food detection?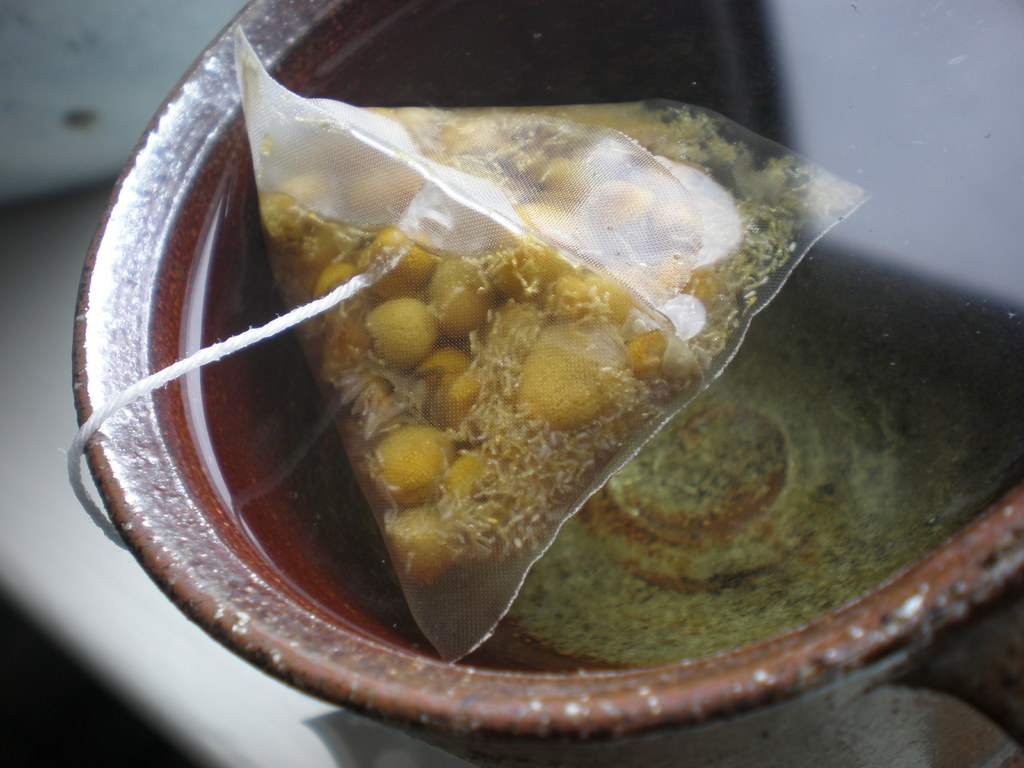
[259,163,723,646]
